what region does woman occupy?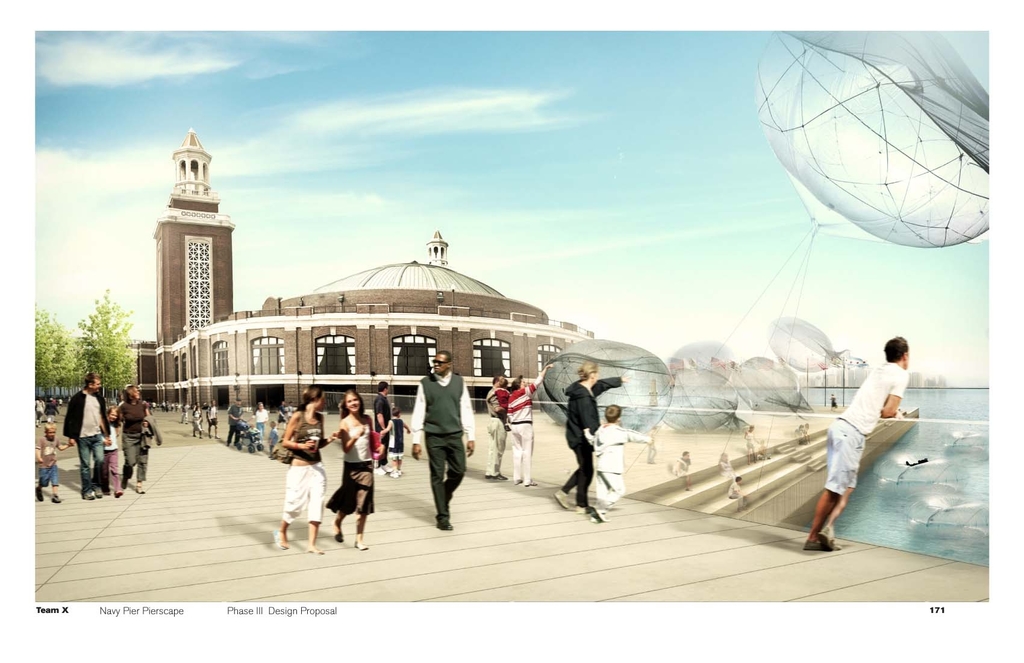
(x1=403, y1=360, x2=474, y2=538).
